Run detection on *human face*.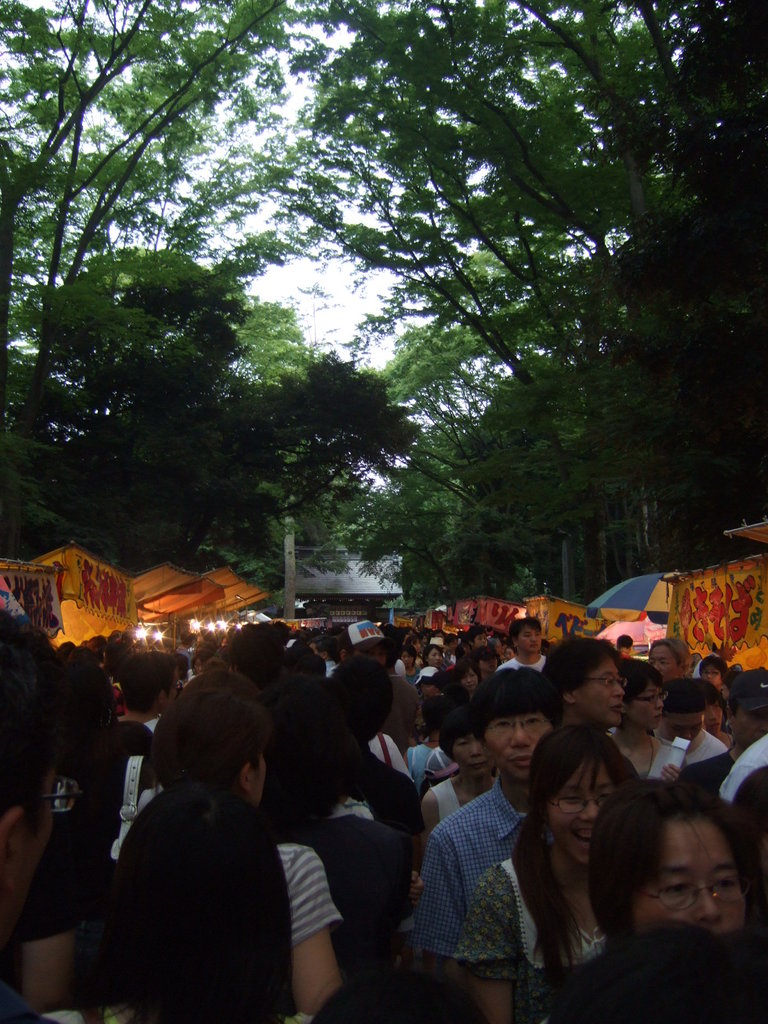
Result: box(453, 735, 484, 774).
